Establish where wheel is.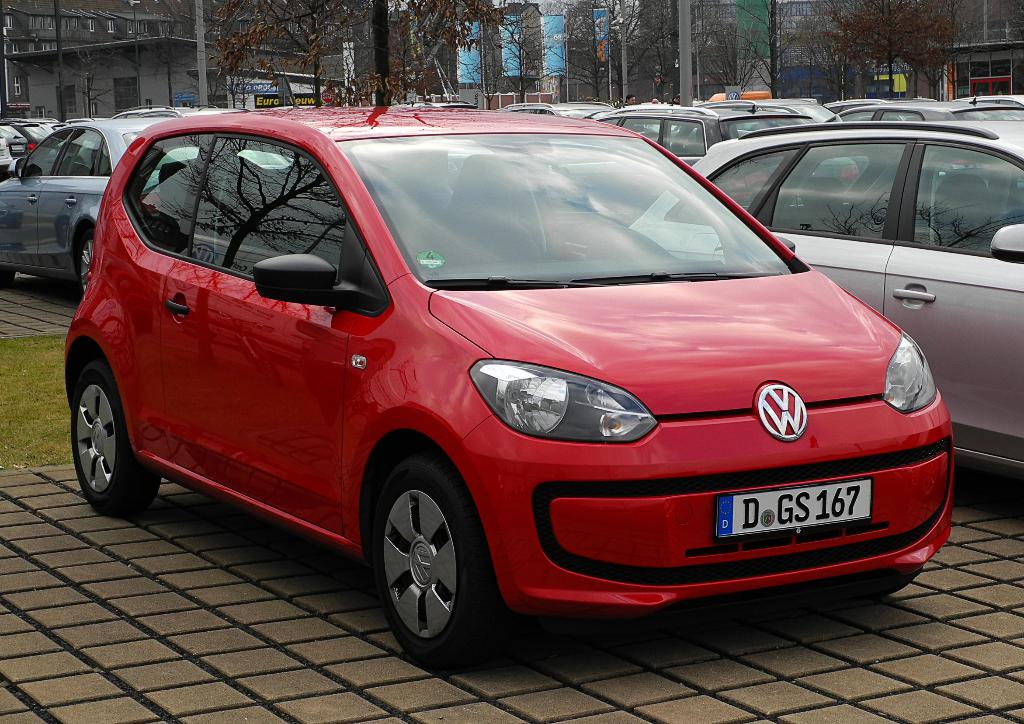
Established at crop(69, 225, 102, 296).
